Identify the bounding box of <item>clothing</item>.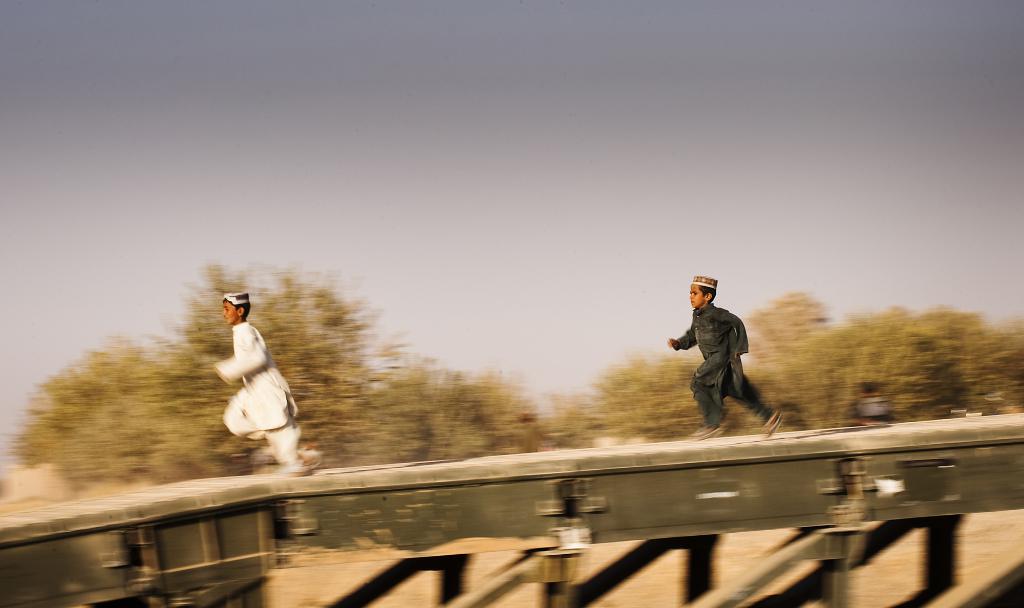
212 321 307 476.
